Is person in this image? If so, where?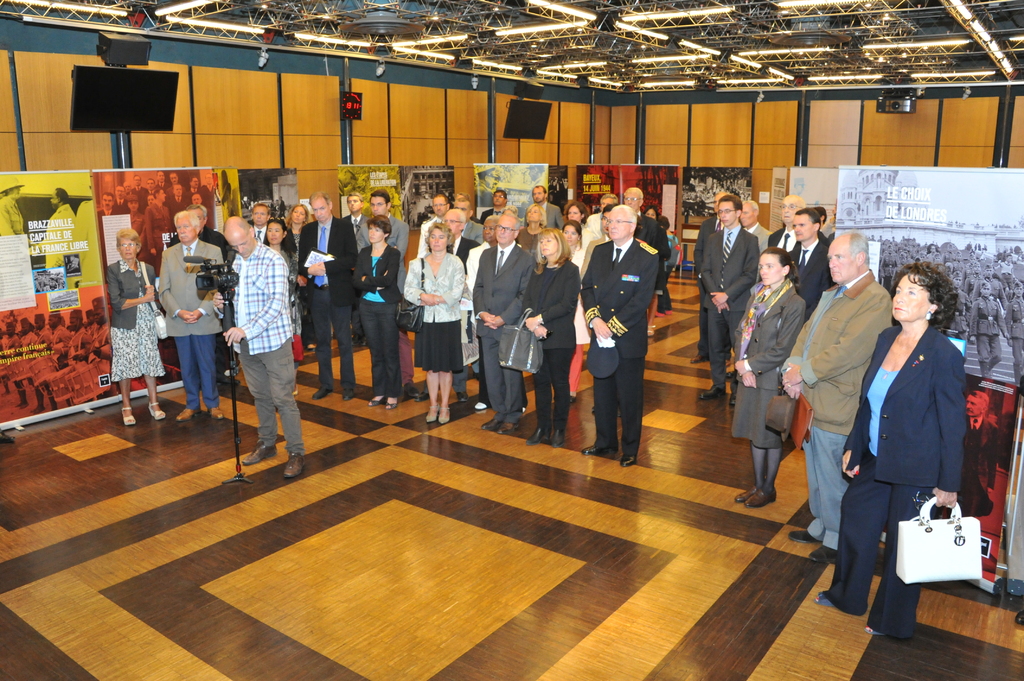
Yes, at [x1=351, y1=211, x2=410, y2=412].
